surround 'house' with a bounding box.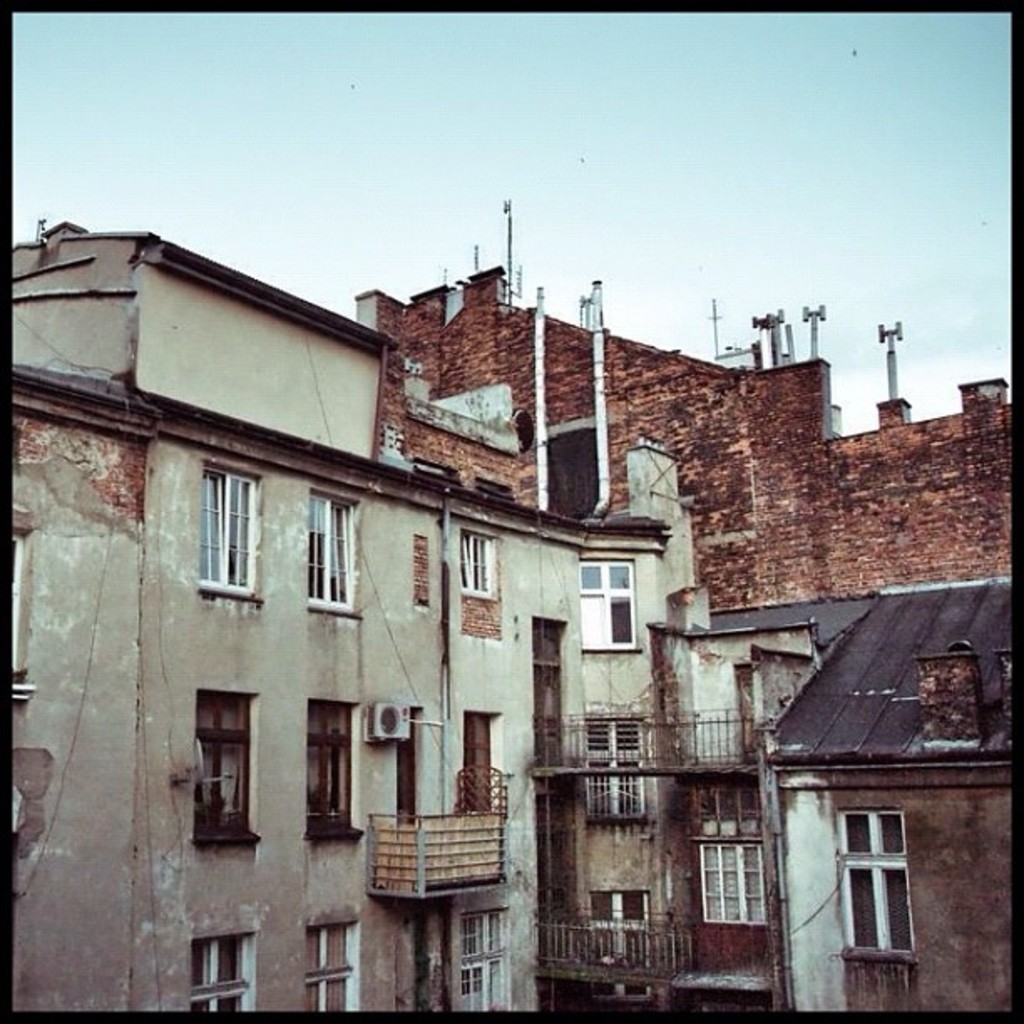
select_region(60, 306, 910, 975).
